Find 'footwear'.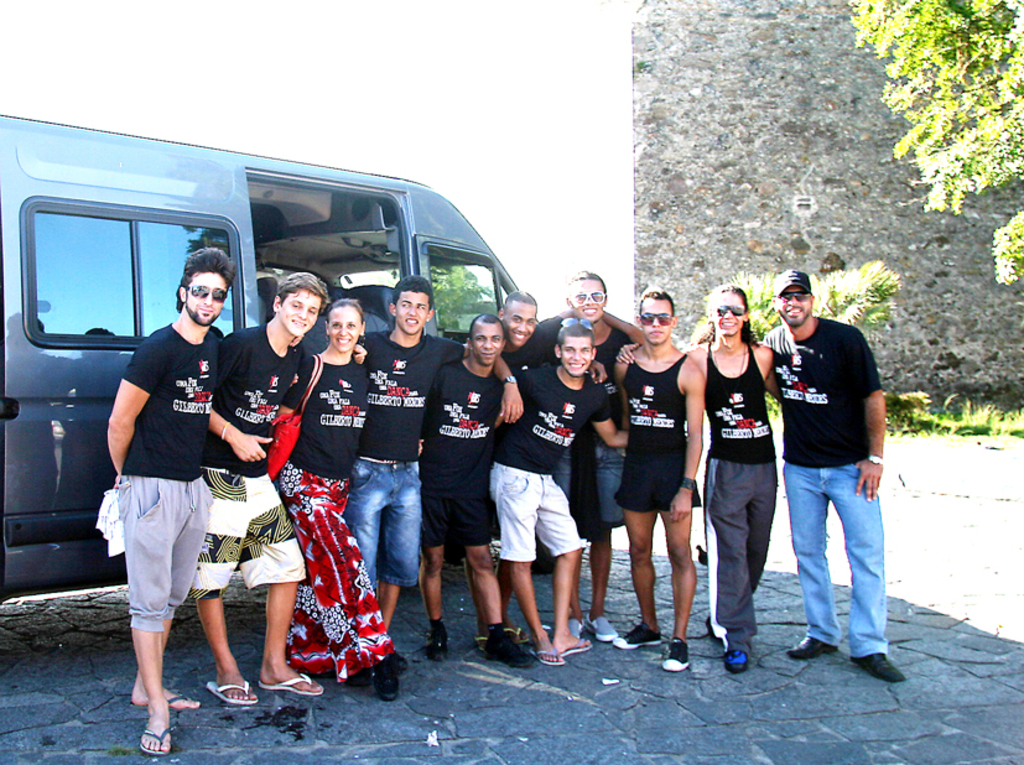
Rect(388, 649, 410, 670).
